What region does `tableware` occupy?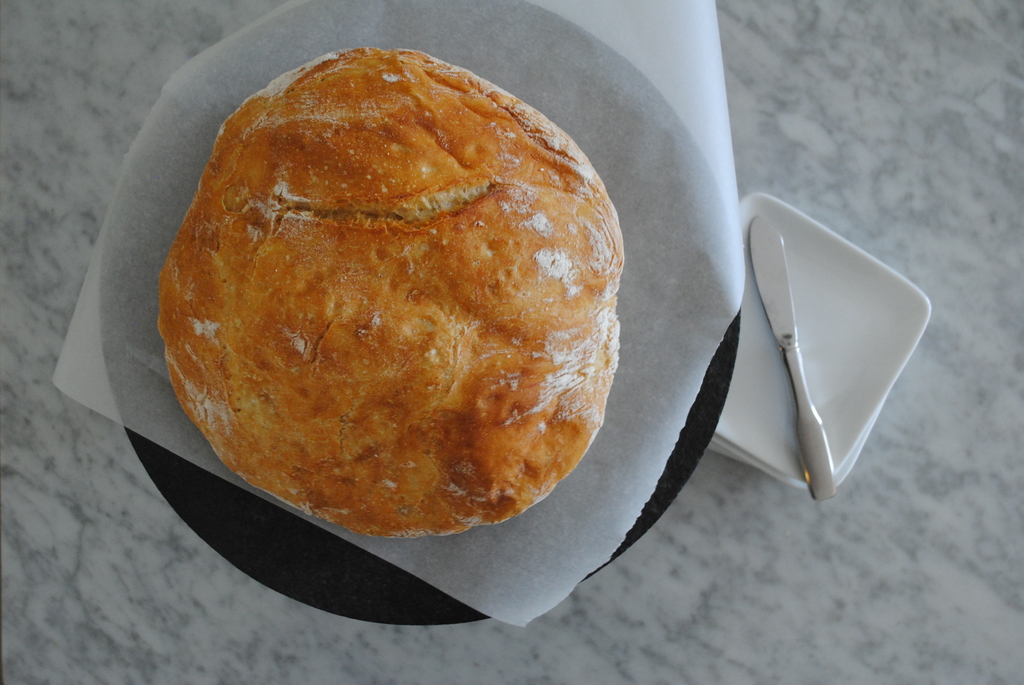
bbox=(99, 0, 742, 633).
